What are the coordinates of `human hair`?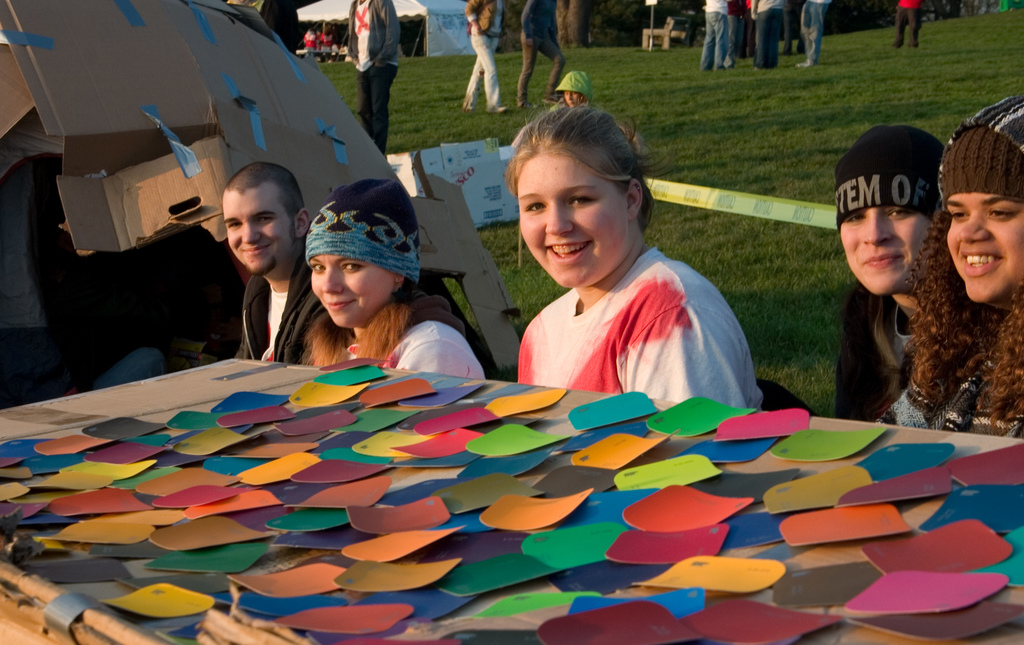
842:279:891:417.
